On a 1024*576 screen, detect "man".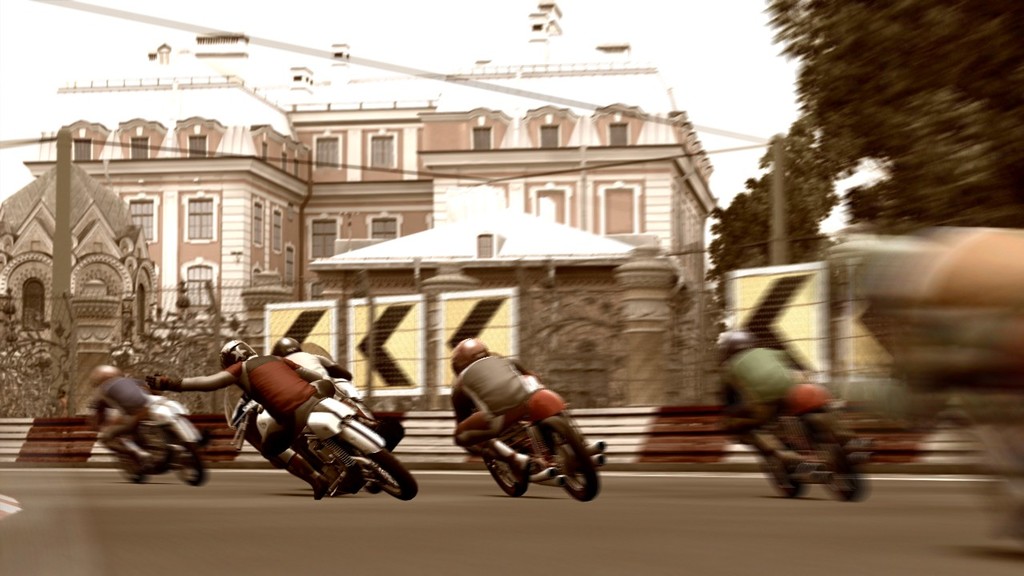
box=[86, 368, 175, 467].
